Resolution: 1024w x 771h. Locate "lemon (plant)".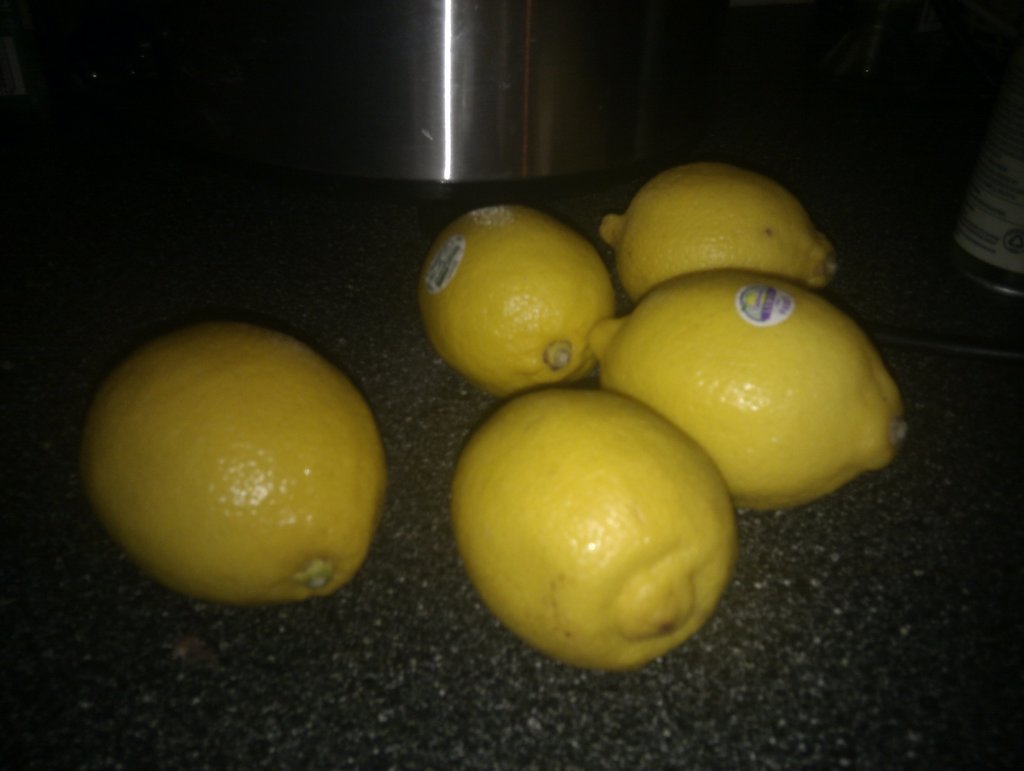
[600, 160, 838, 302].
